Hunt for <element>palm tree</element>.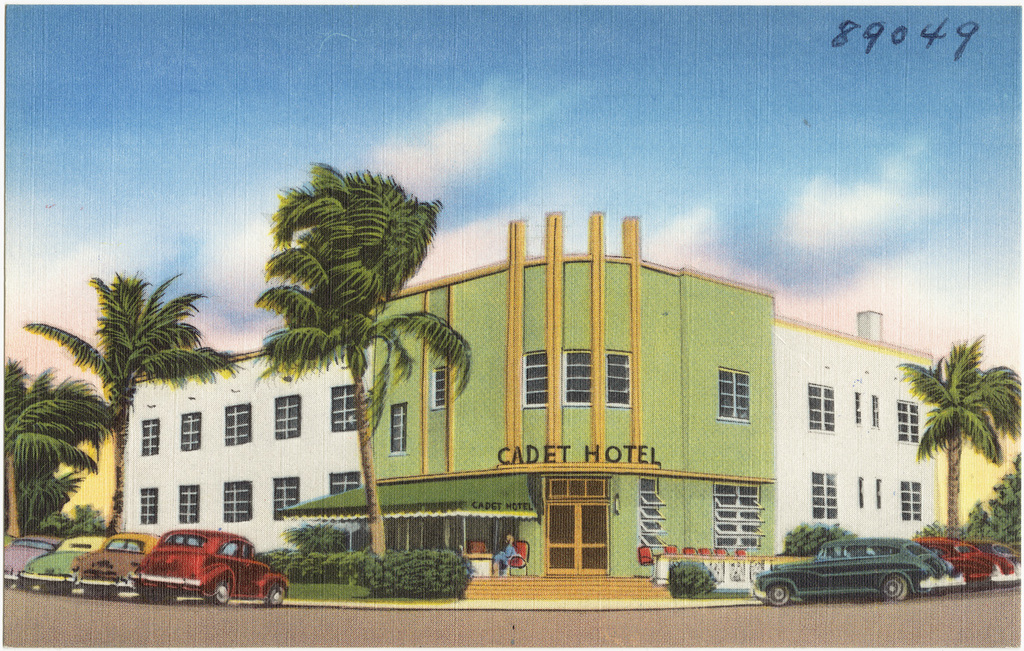
Hunted down at box(0, 366, 110, 529).
